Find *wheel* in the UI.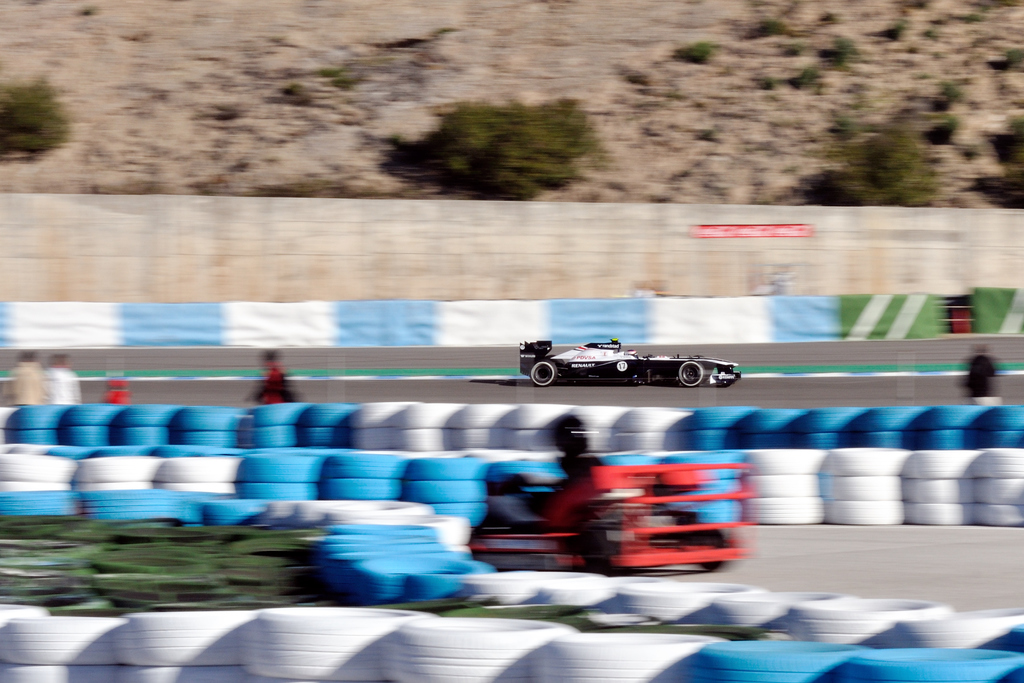
UI element at 528, 360, 556, 389.
